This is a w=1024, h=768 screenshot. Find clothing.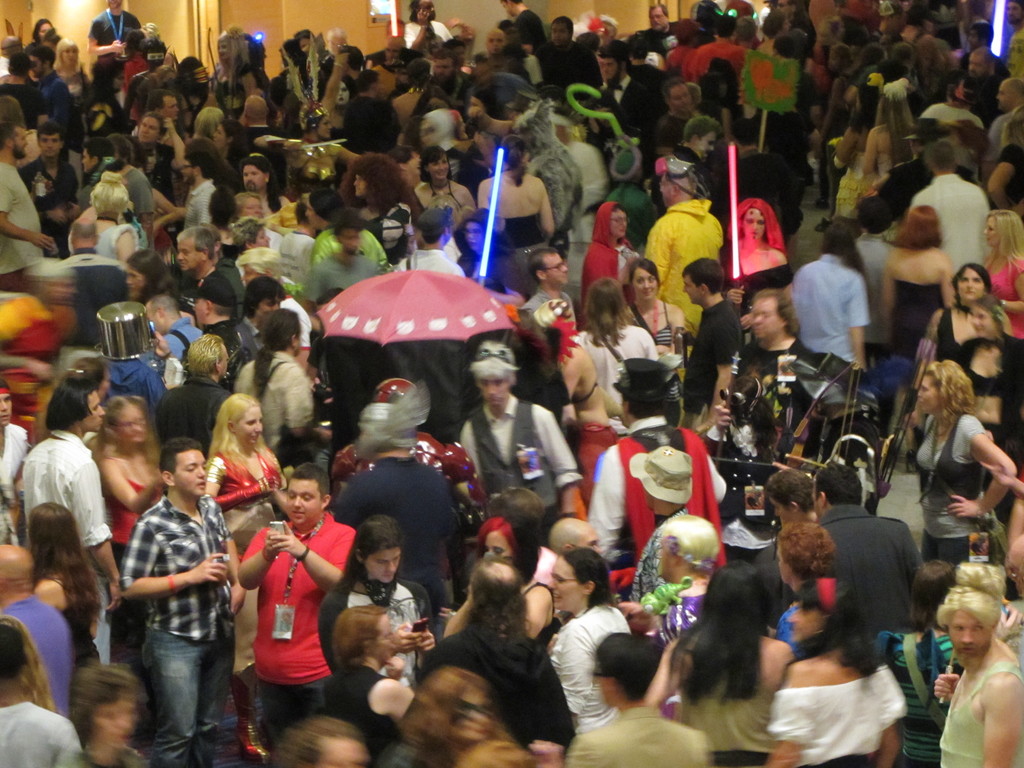
Bounding box: <bbox>762, 663, 911, 767</bbox>.
